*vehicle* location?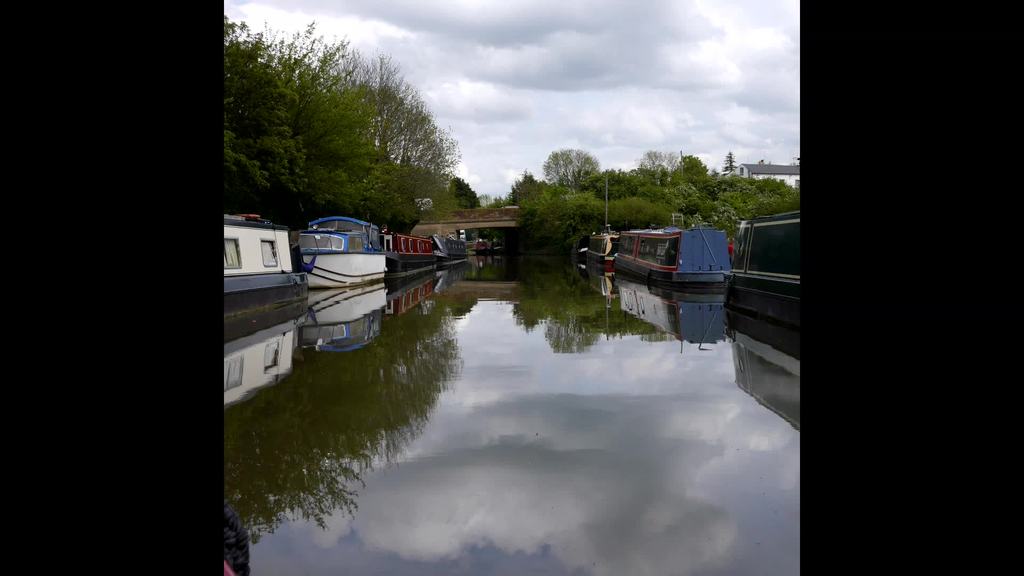
x1=378, y1=220, x2=438, y2=272
